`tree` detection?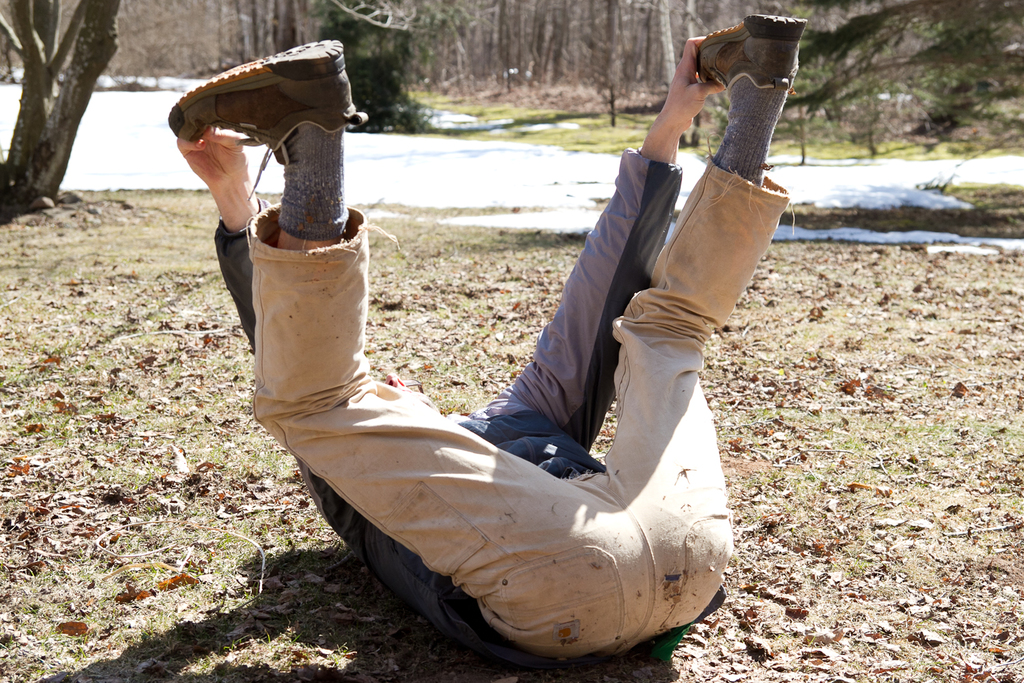
crop(0, 0, 124, 215)
